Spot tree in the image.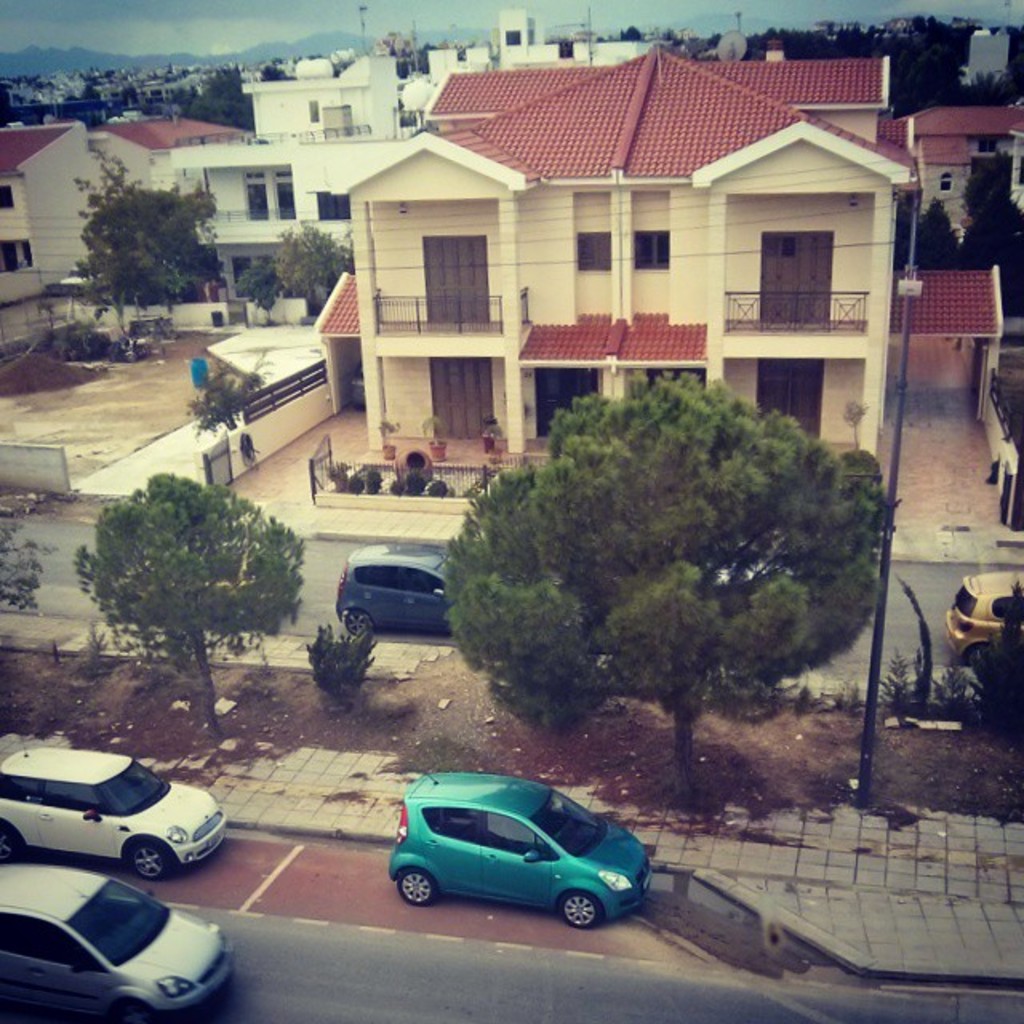
tree found at 283, 221, 349, 310.
